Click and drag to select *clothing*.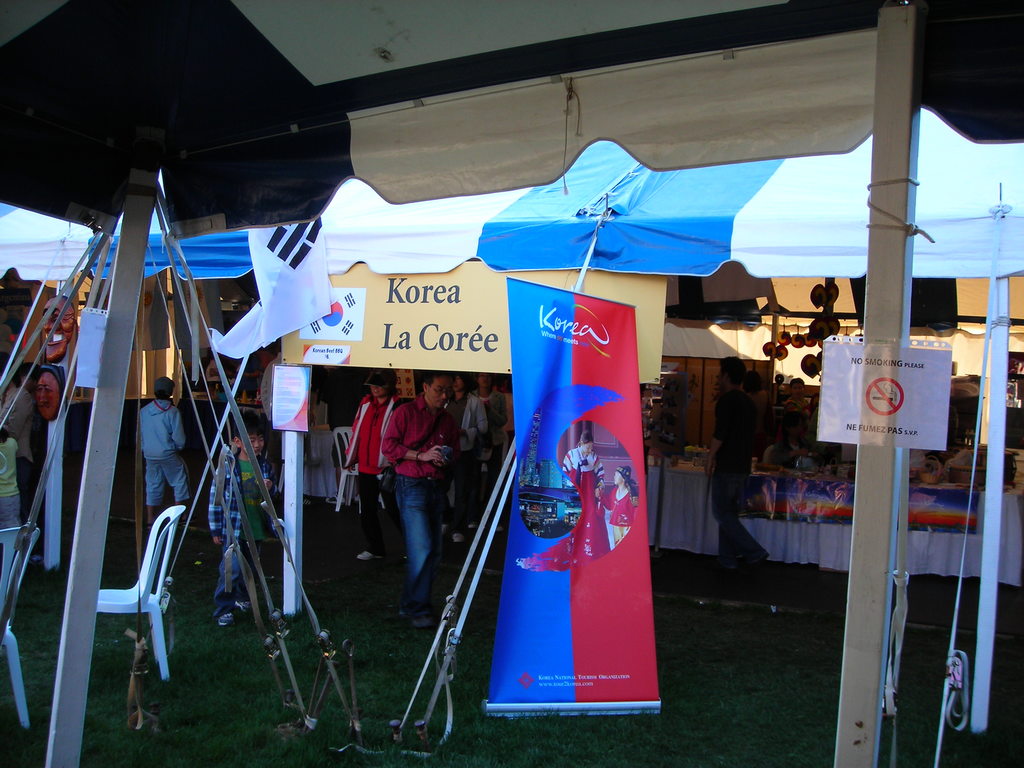
Selection: select_region(564, 452, 605, 479).
